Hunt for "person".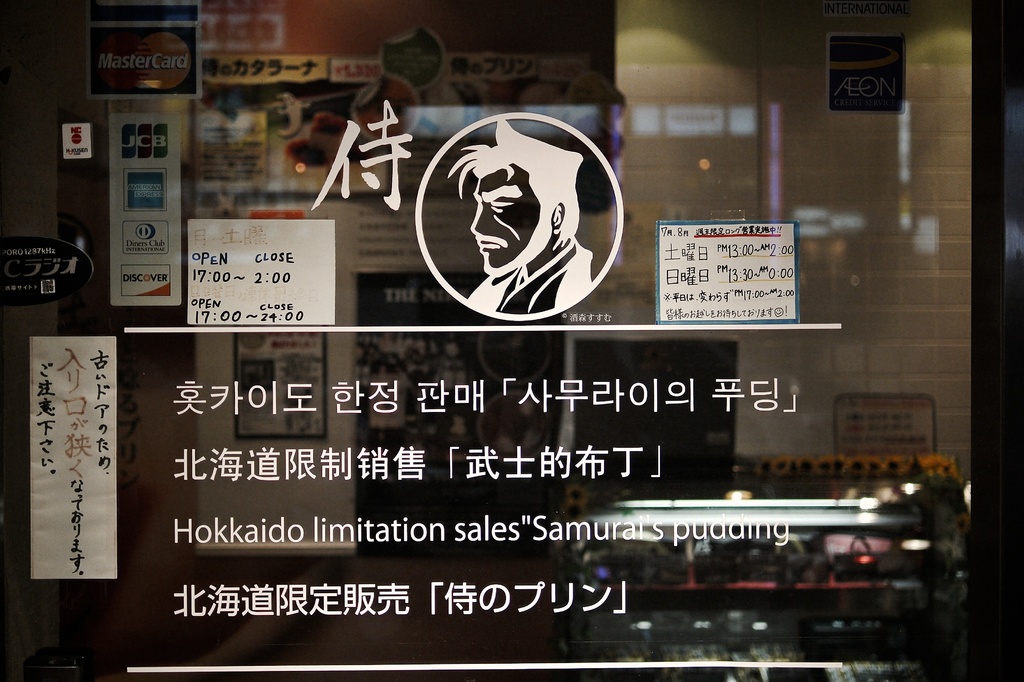
Hunted down at pyautogui.locateOnScreen(448, 117, 597, 315).
